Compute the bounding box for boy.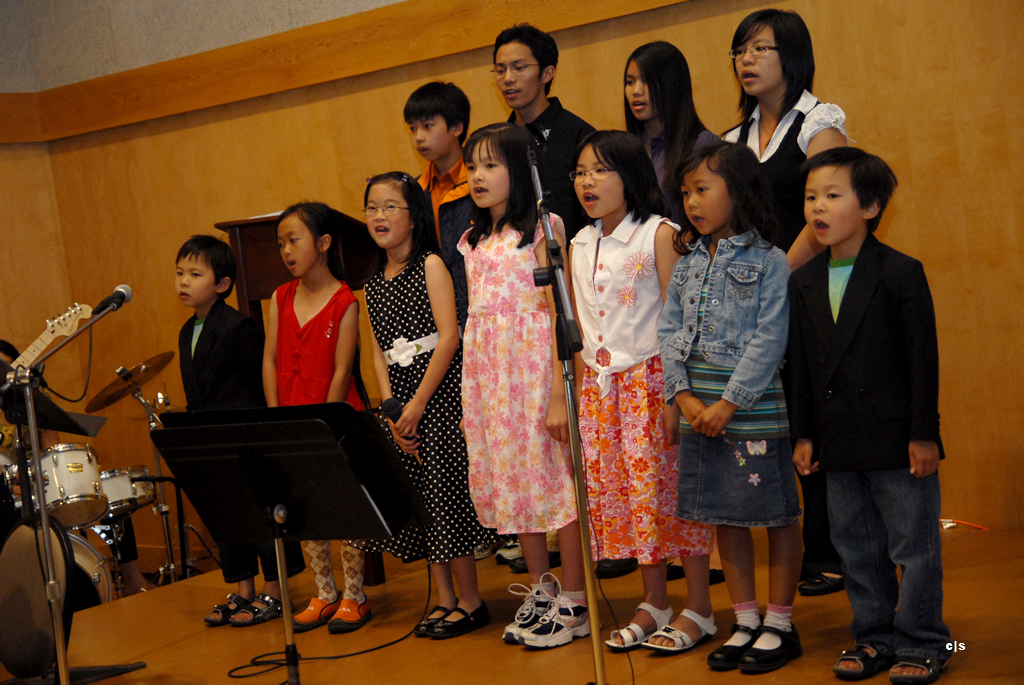
Rect(408, 81, 482, 323).
